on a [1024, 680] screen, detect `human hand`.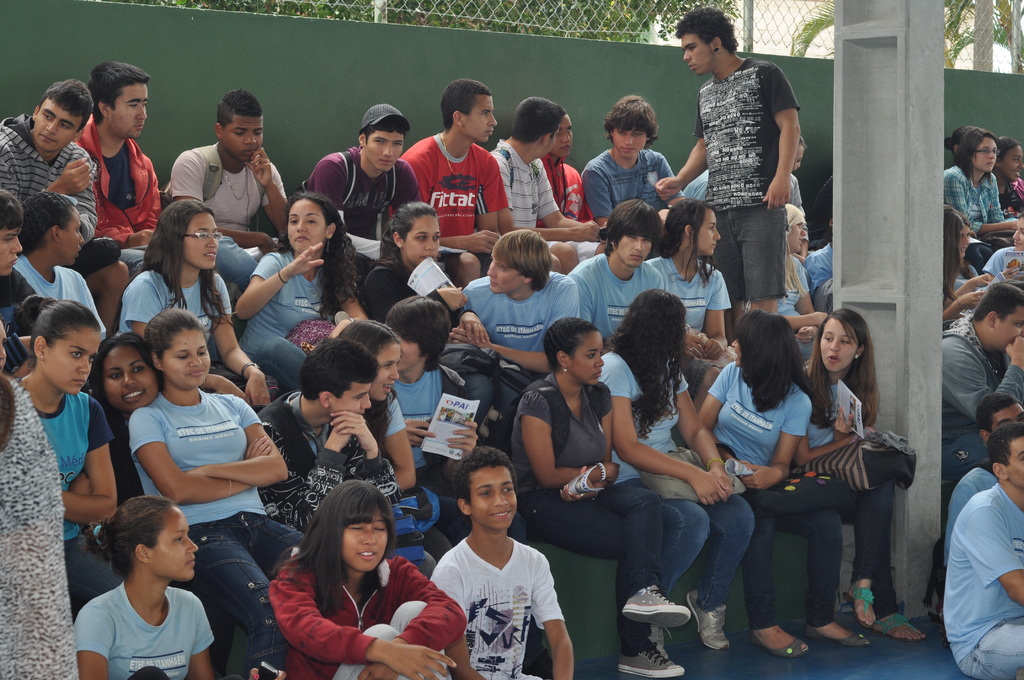
[x1=1005, y1=336, x2=1023, y2=365].
